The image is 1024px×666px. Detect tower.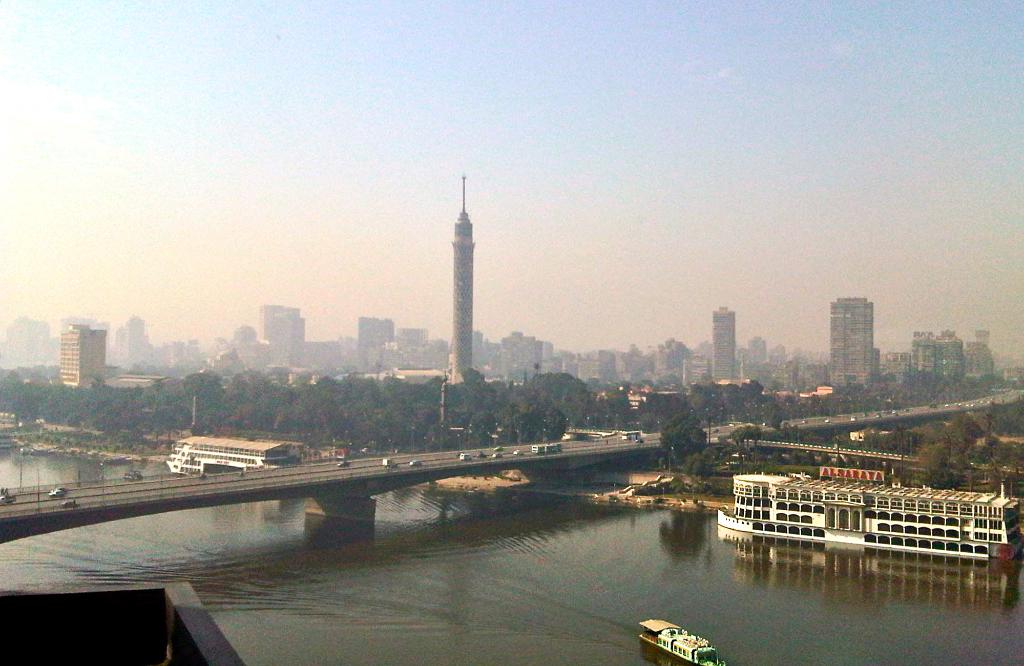
Detection: crop(715, 303, 741, 387).
